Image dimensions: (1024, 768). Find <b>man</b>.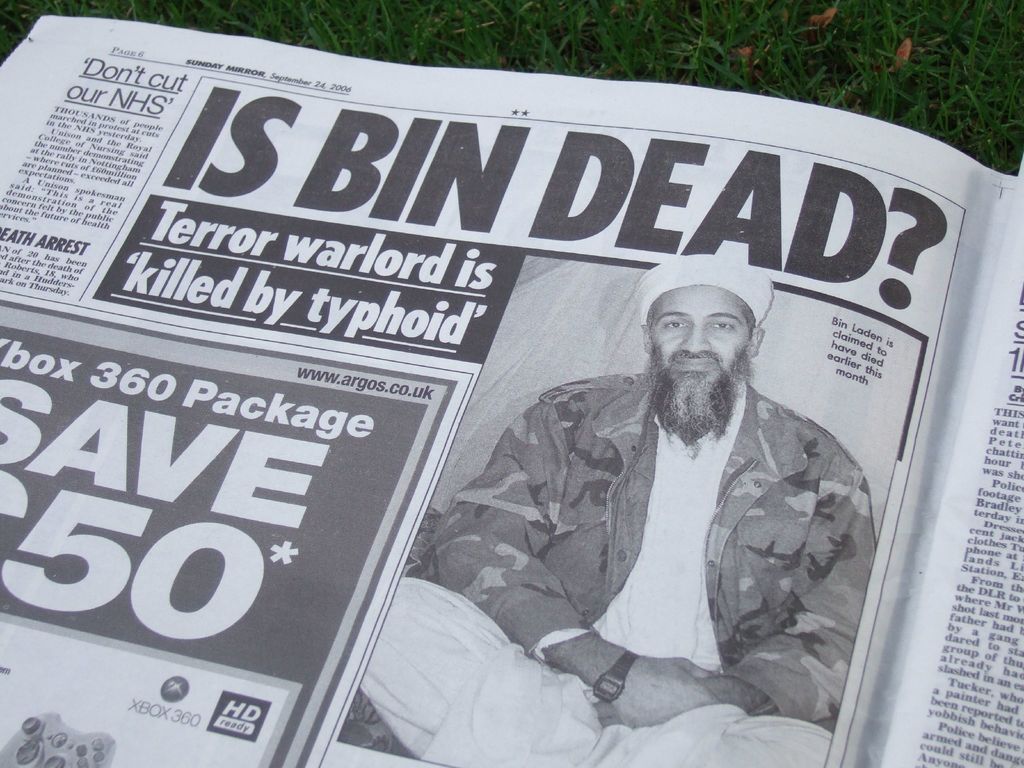
rect(355, 256, 874, 767).
